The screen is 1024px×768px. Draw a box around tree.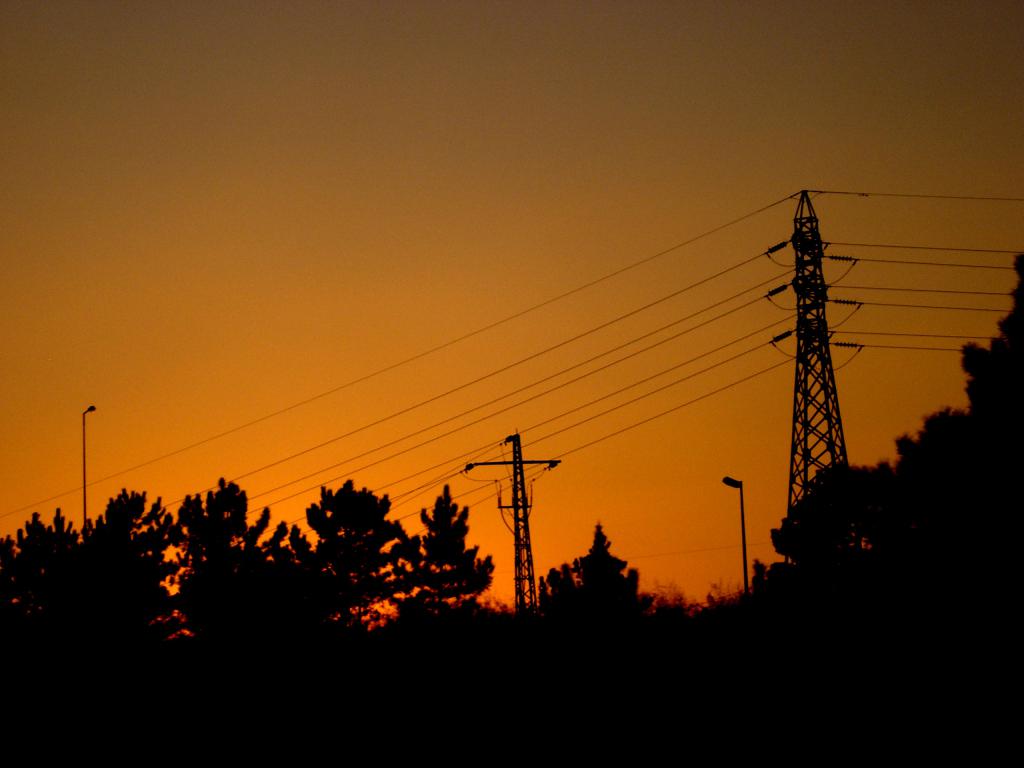
<box>540,527,651,607</box>.
